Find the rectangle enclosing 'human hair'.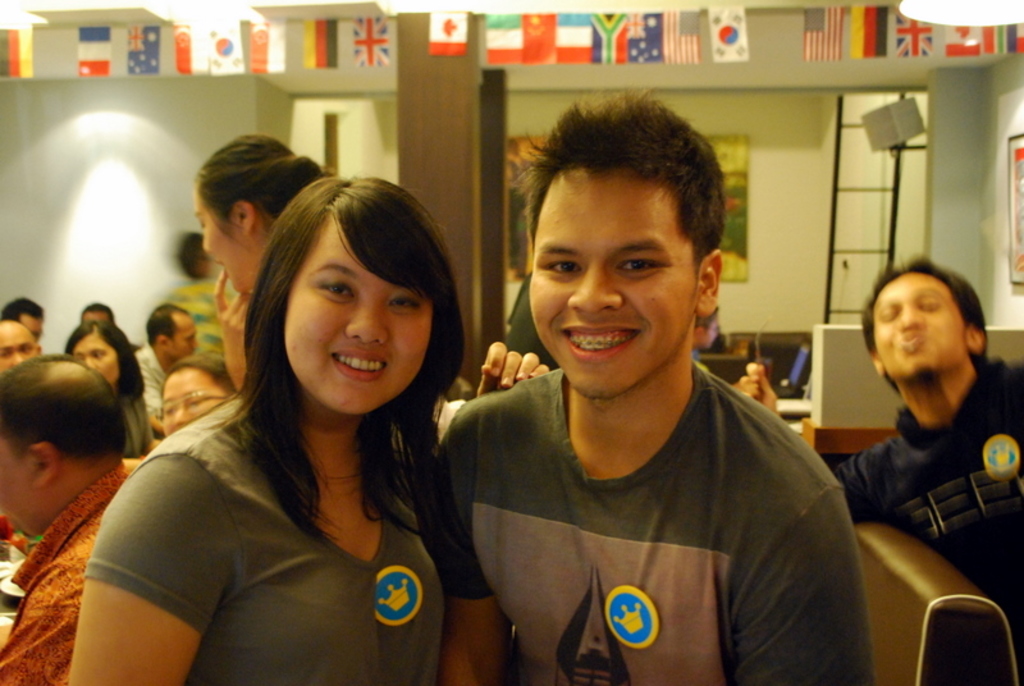
region(145, 299, 189, 343).
